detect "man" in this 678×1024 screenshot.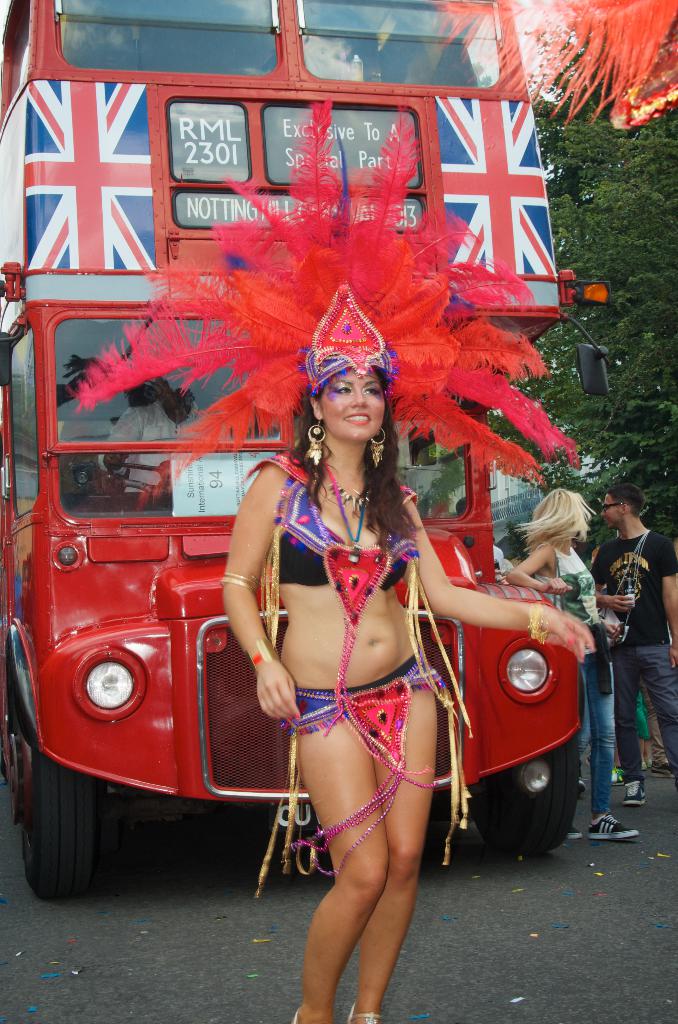
Detection: region(597, 485, 677, 779).
